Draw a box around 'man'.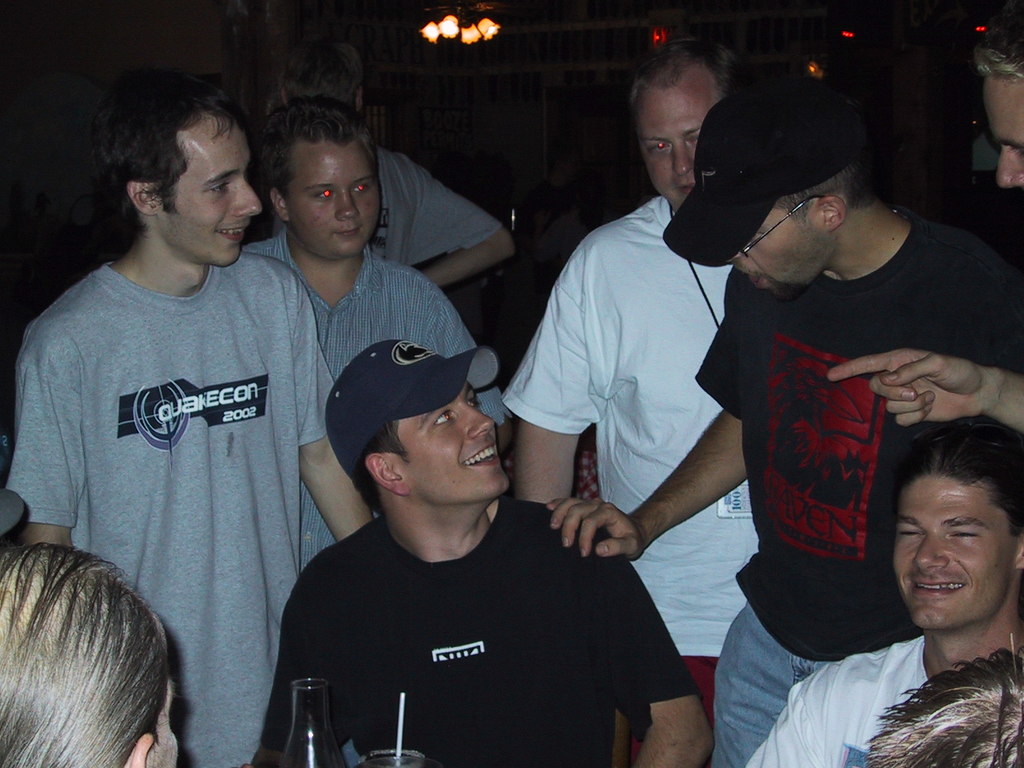
[6,77,390,767].
